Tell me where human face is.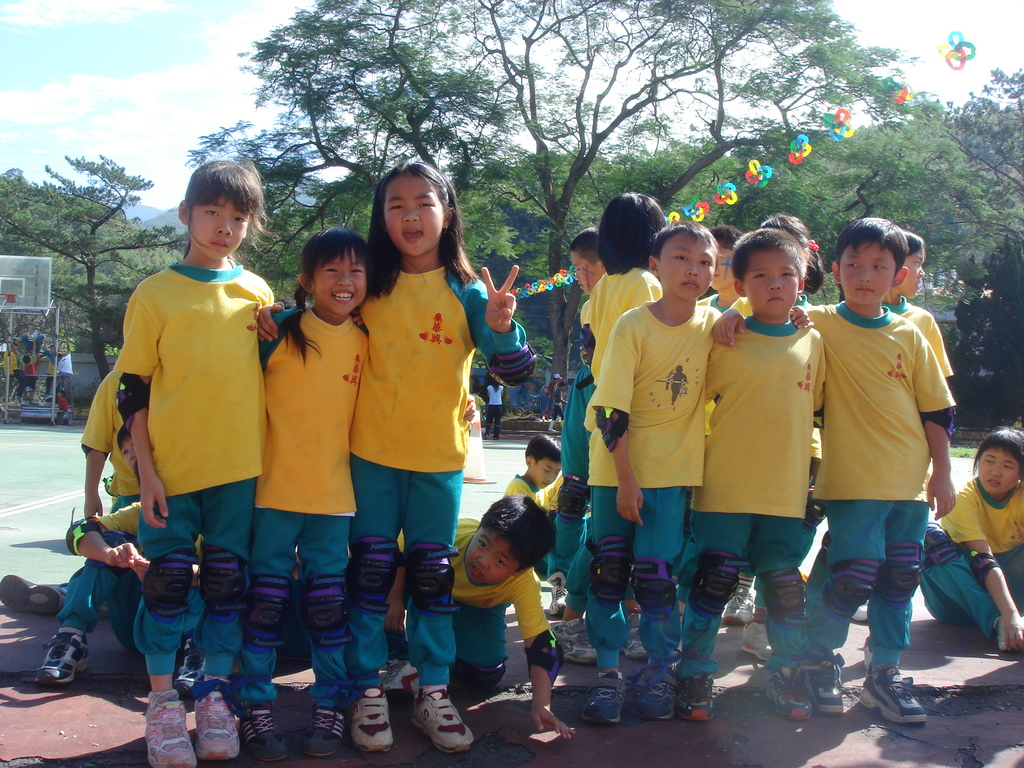
human face is at box=[532, 455, 563, 490].
